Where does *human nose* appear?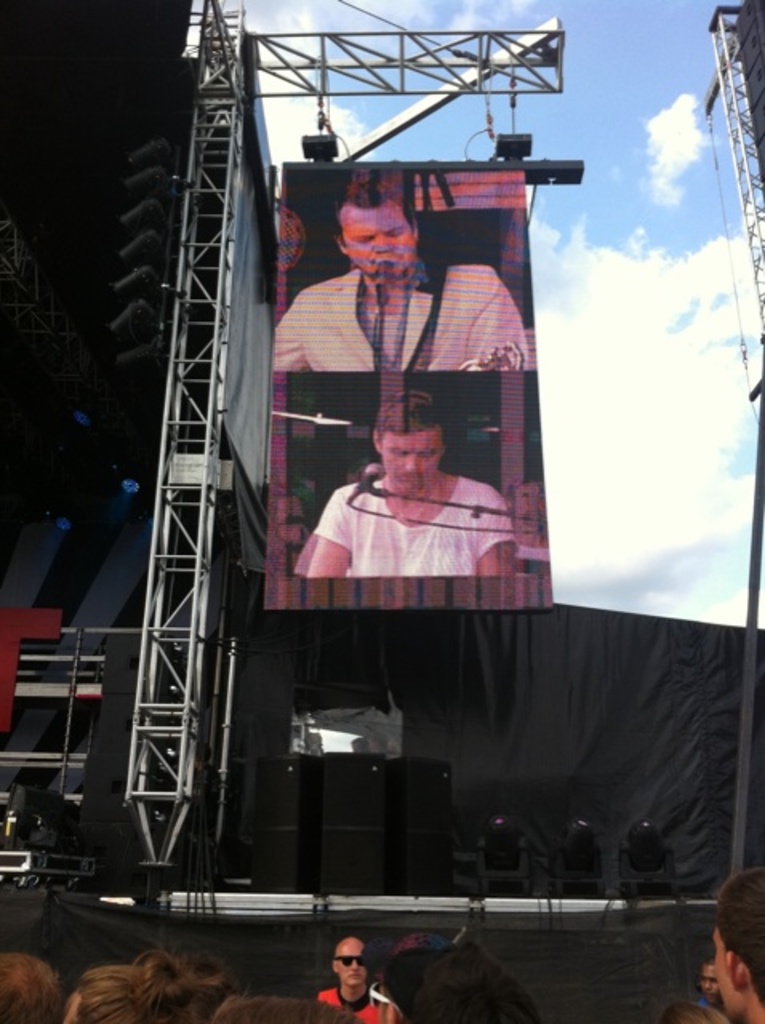
Appears at [352, 963, 358, 973].
